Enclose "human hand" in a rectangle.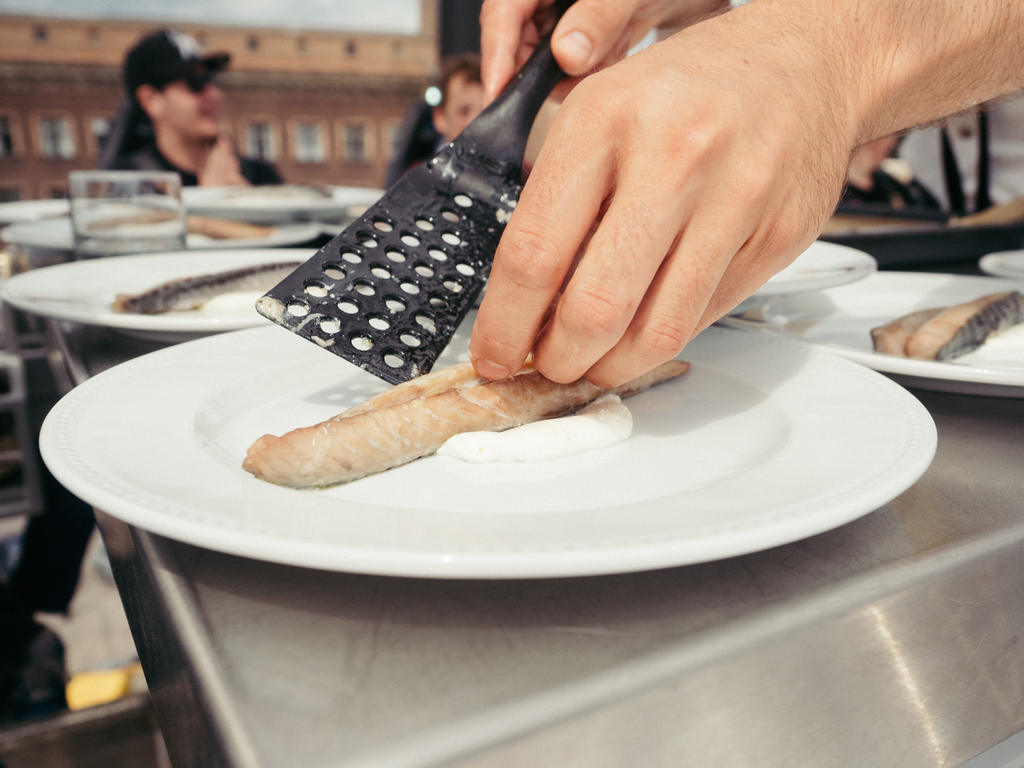
195/133/237/188.
